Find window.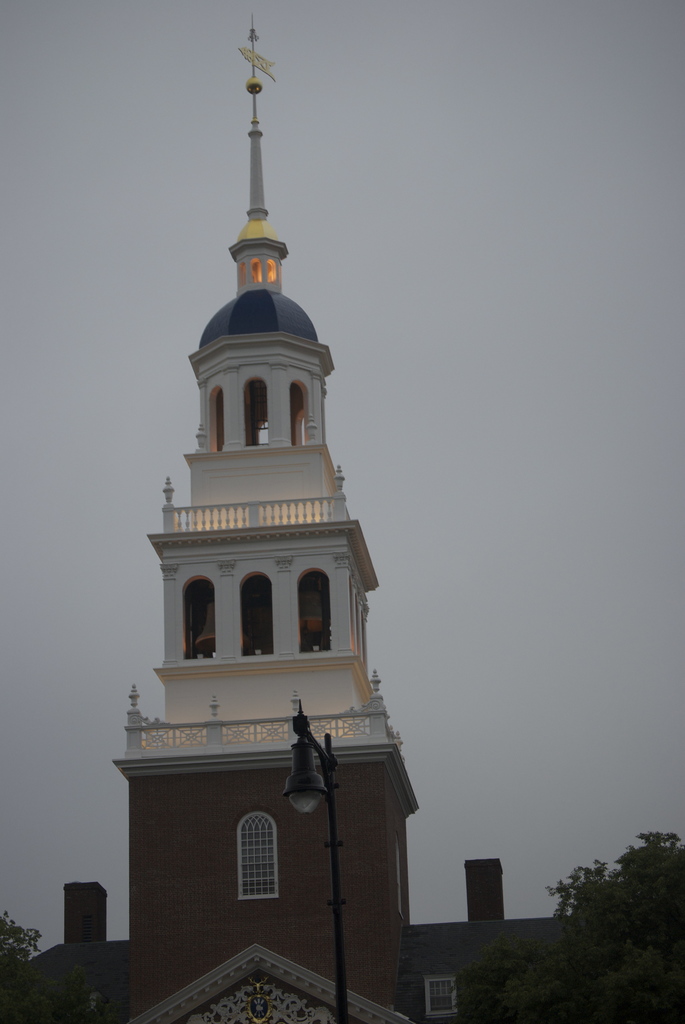
<bbox>243, 812, 278, 900</bbox>.
